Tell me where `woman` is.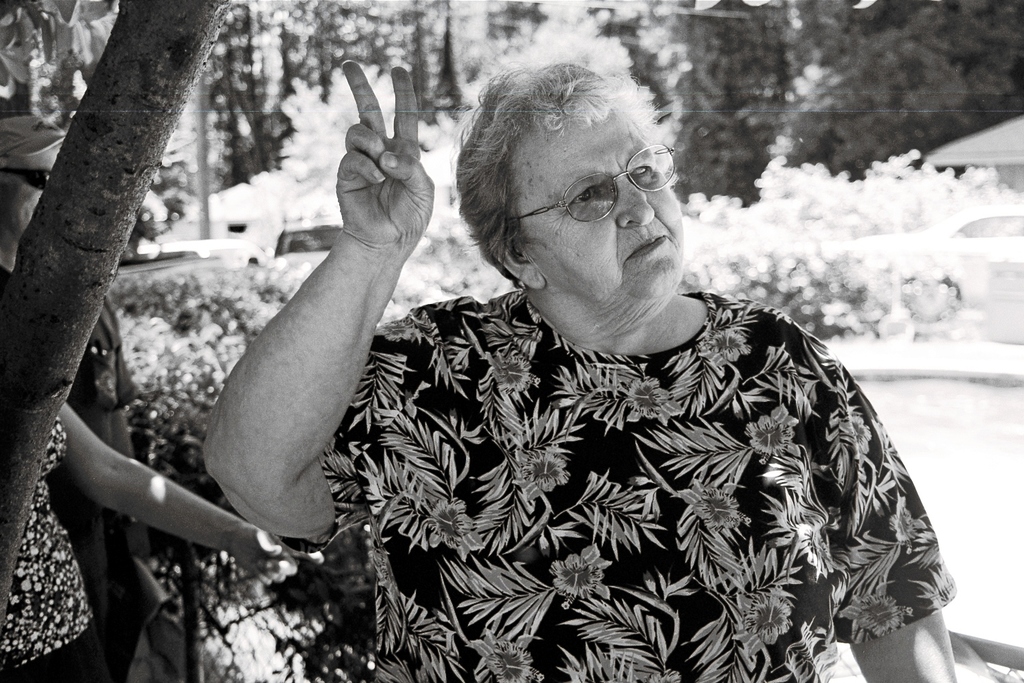
`woman` is at 222/53/964/663.
